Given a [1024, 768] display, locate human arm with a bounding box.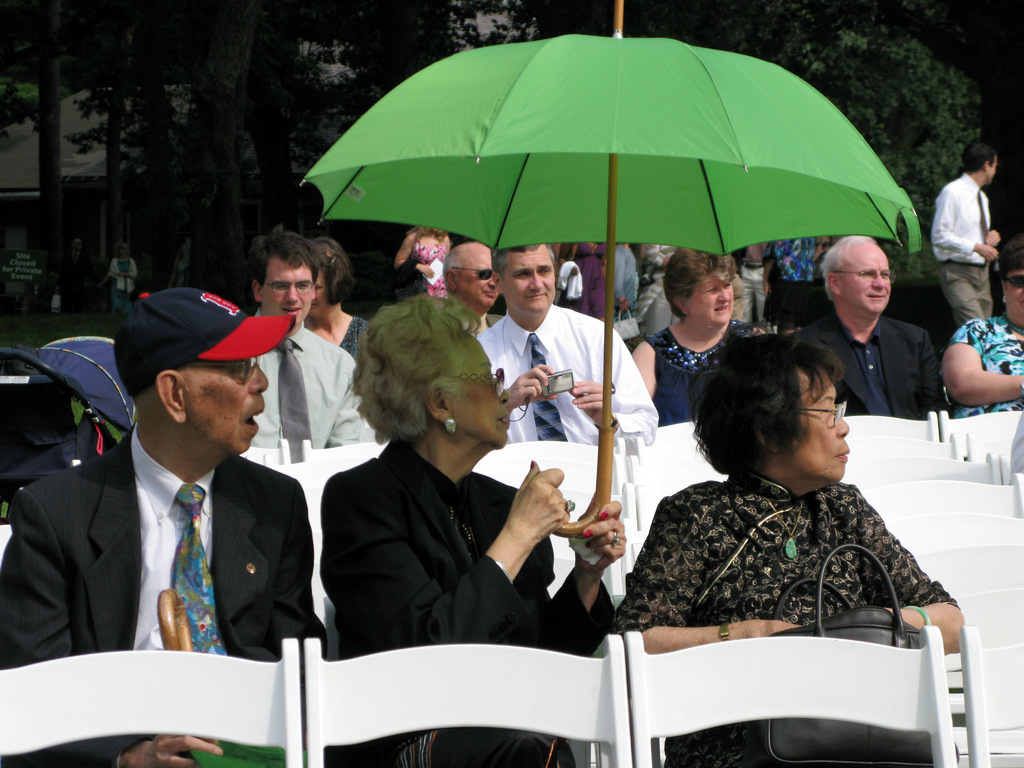
Located: box=[499, 356, 561, 410].
